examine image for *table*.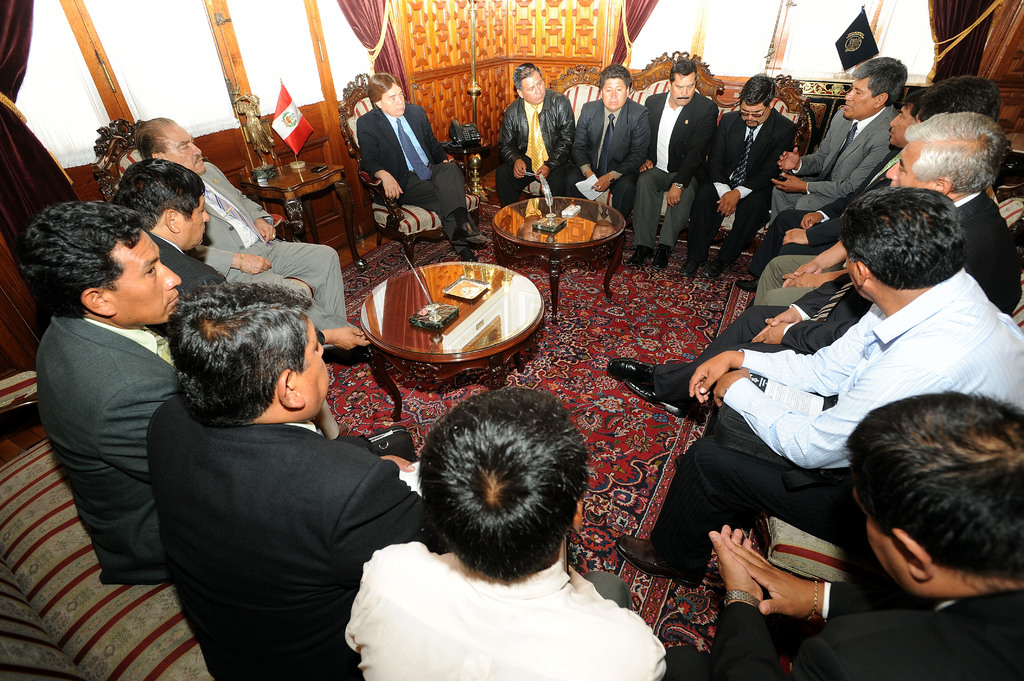
Examination result: select_region(240, 157, 360, 267).
